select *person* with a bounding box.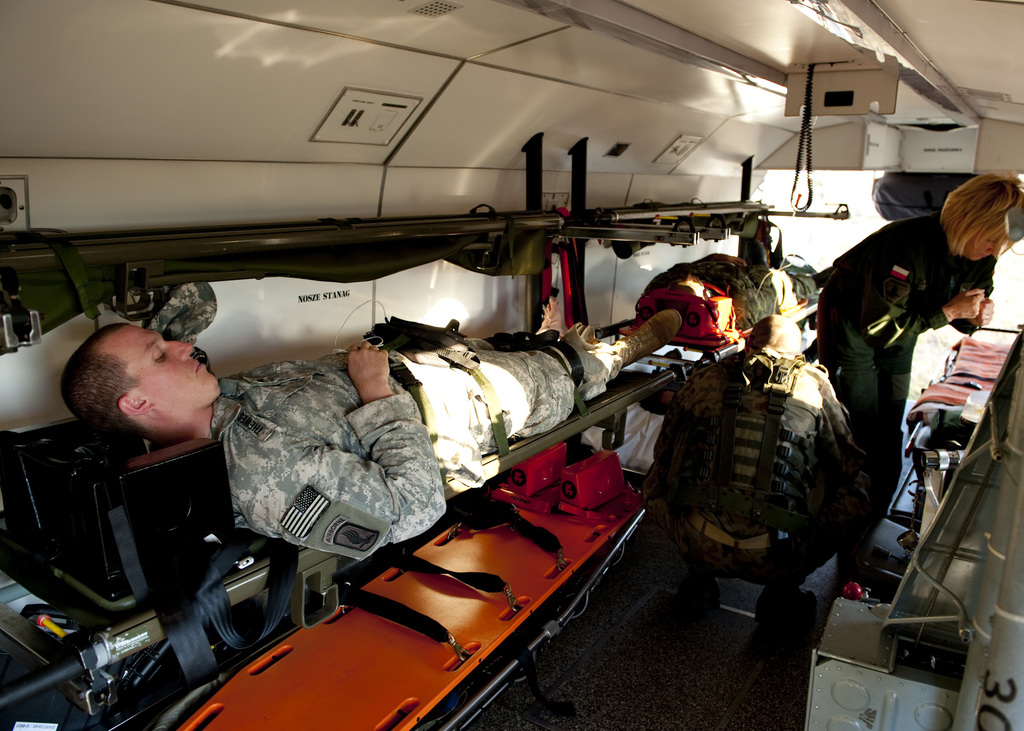
65/280/684/558.
